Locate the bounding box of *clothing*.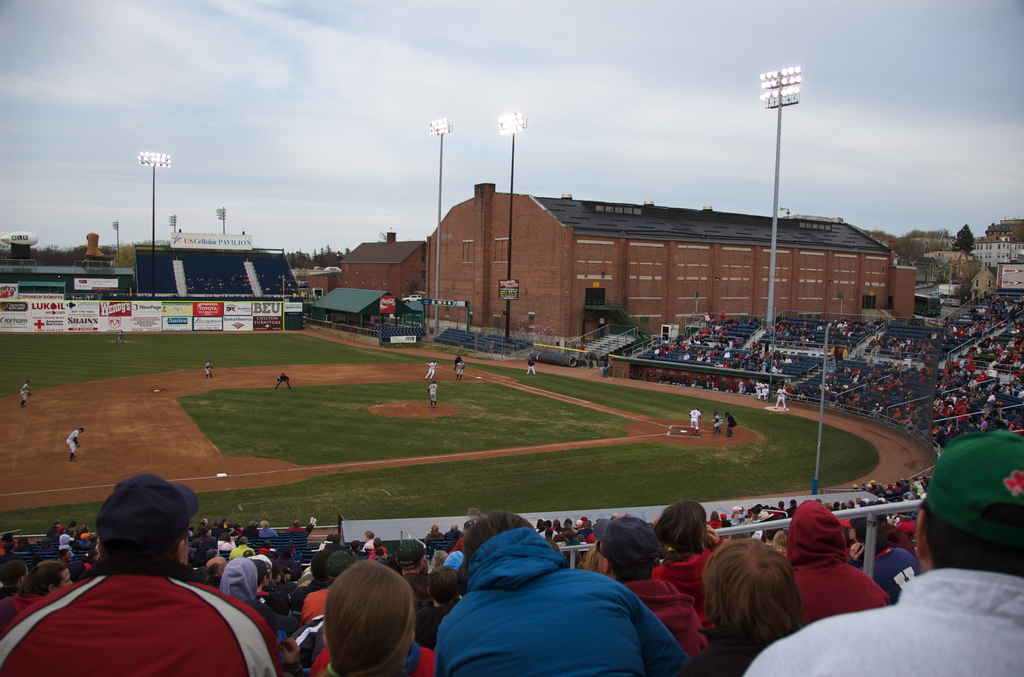
Bounding box: pyautogui.locateOnScreen(428, 524, 692, 676).
